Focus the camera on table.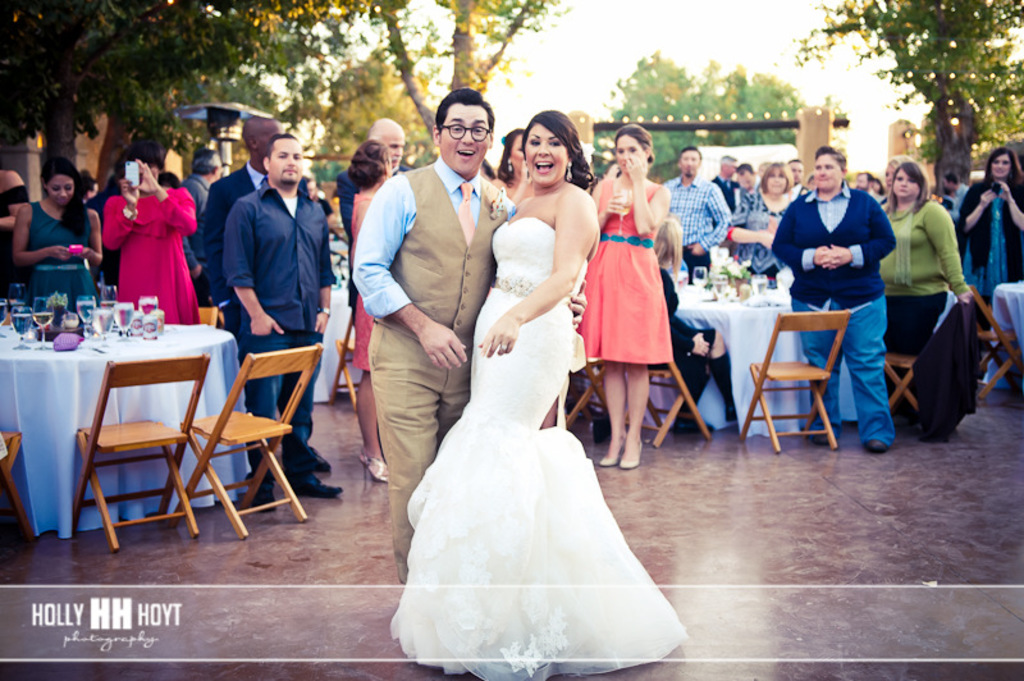
Focus region: <bbox>13, 308, 243, 531</bbox>.
